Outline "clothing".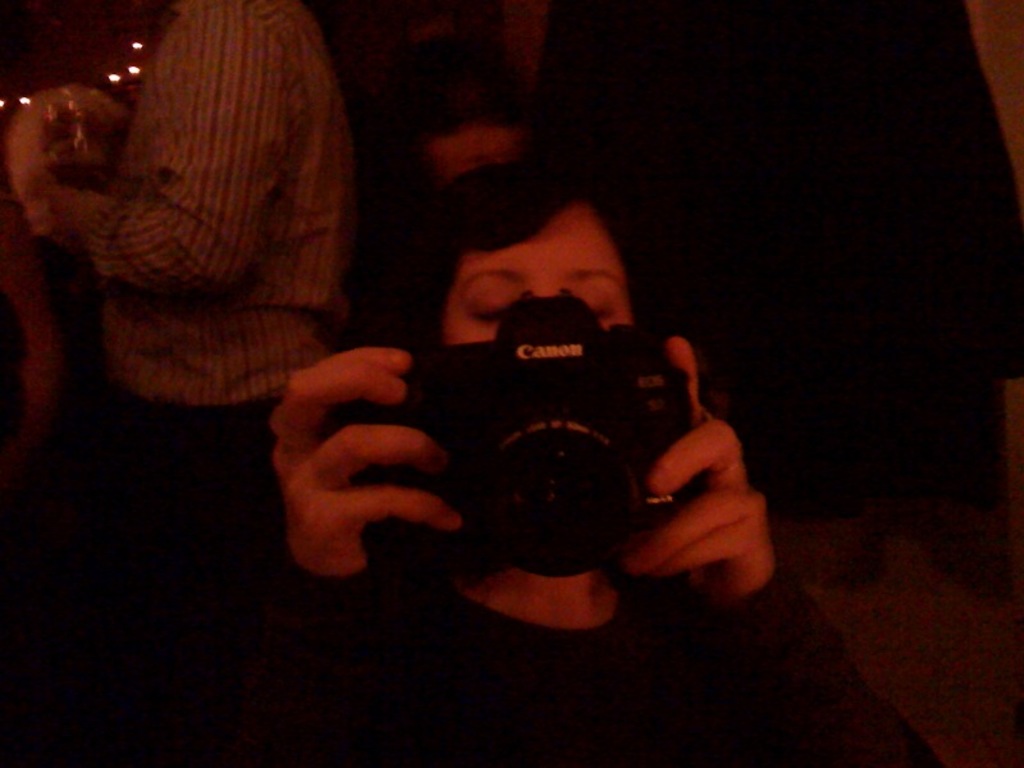
Outline: locate(206, 500, 924, 767).
